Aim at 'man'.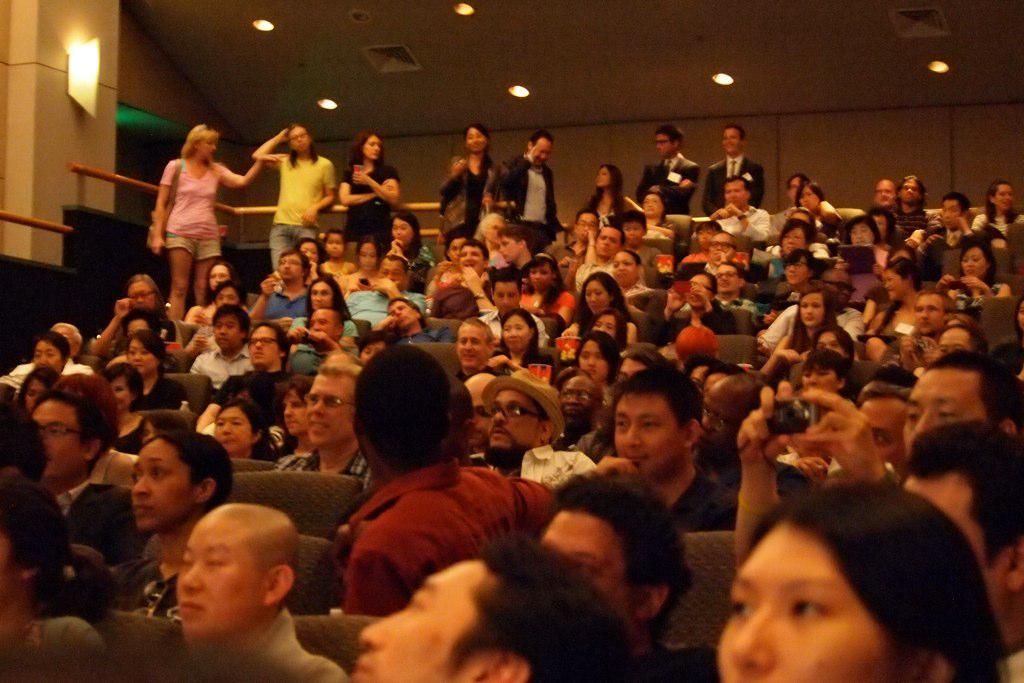
Aimed at box=[711, 175, 769, 238].
